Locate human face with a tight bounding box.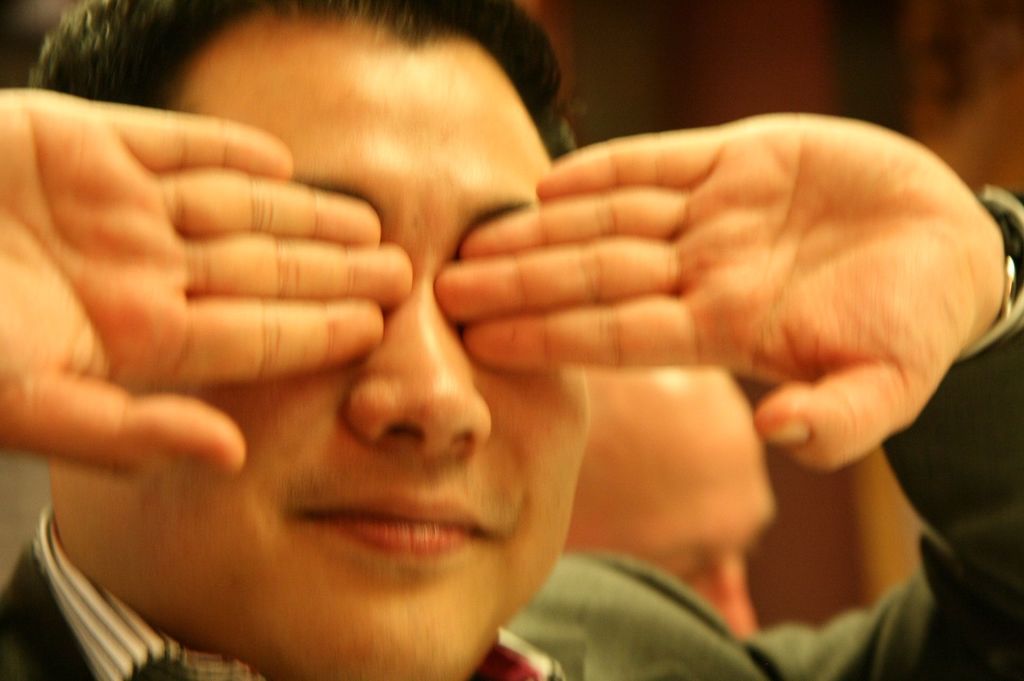
<region>58, 49, 593, 679</region>.
